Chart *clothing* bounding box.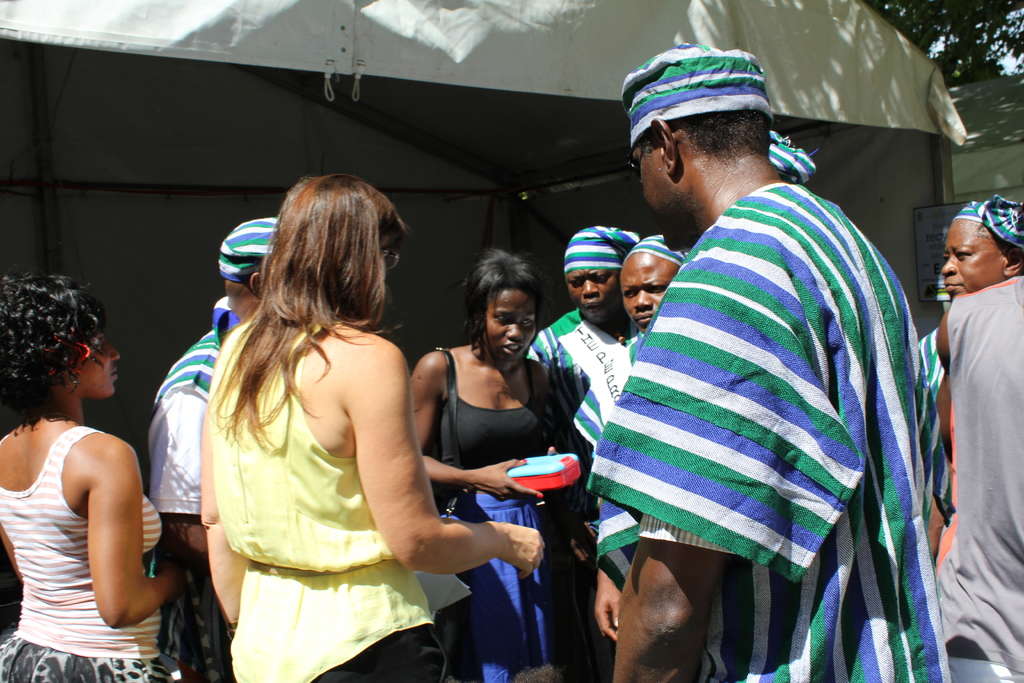
Charted: rect(938, 277, 1023, 682).
